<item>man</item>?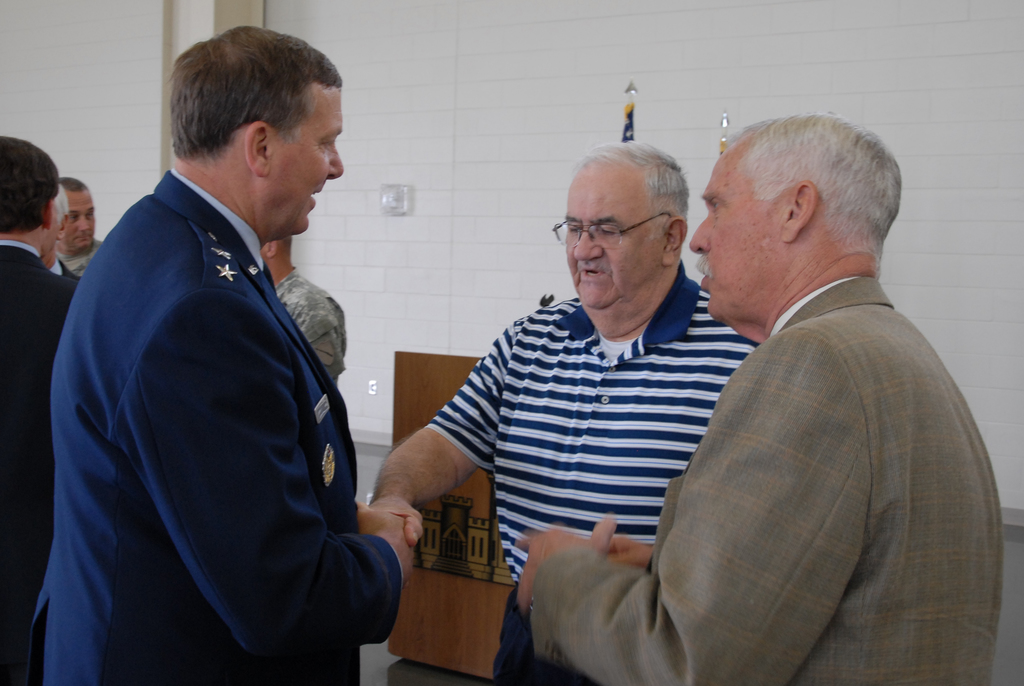
(252, 234, 349, 387)
